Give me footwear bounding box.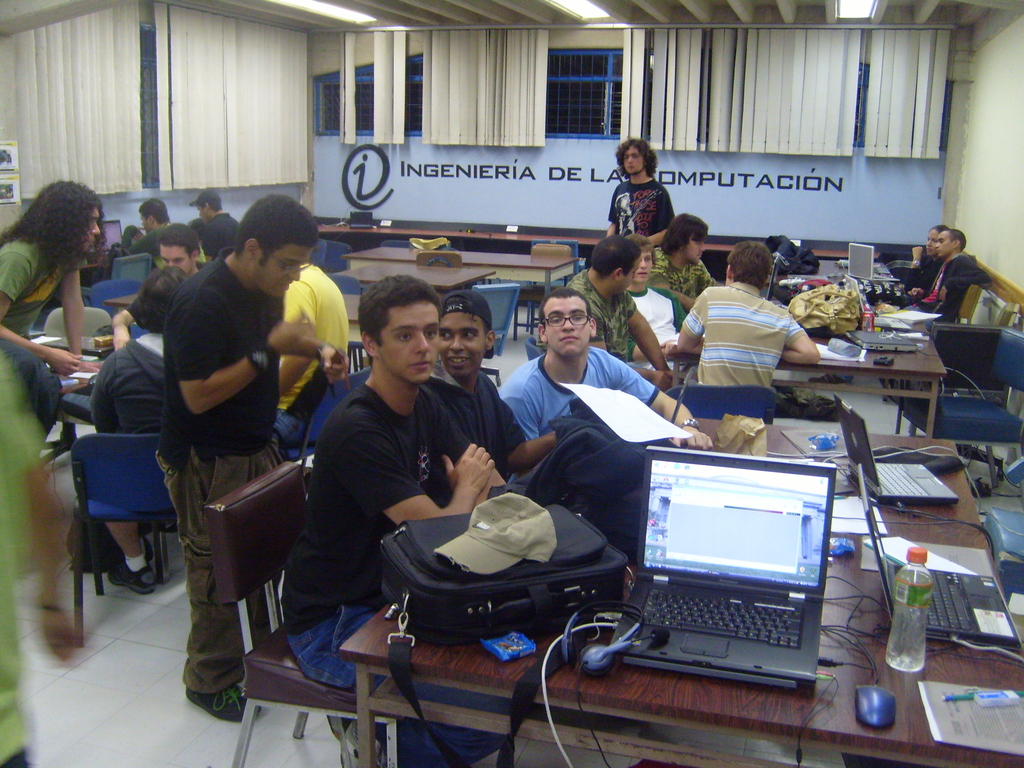
l=142, t=534, r=155, b=562.
